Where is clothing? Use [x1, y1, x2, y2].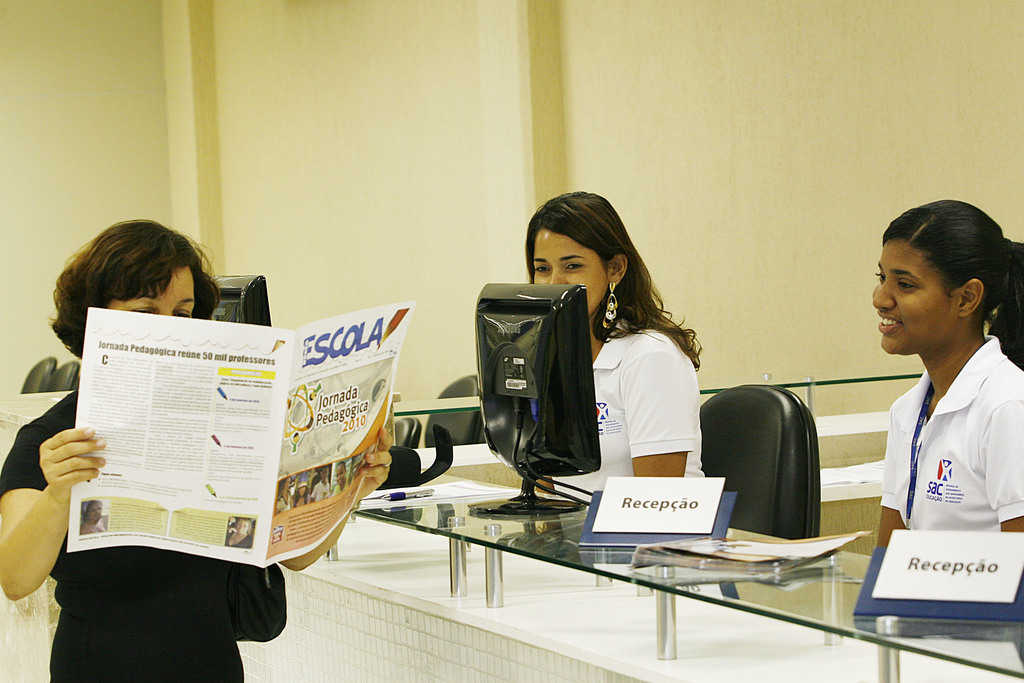
[226, 530, 253, 548].
